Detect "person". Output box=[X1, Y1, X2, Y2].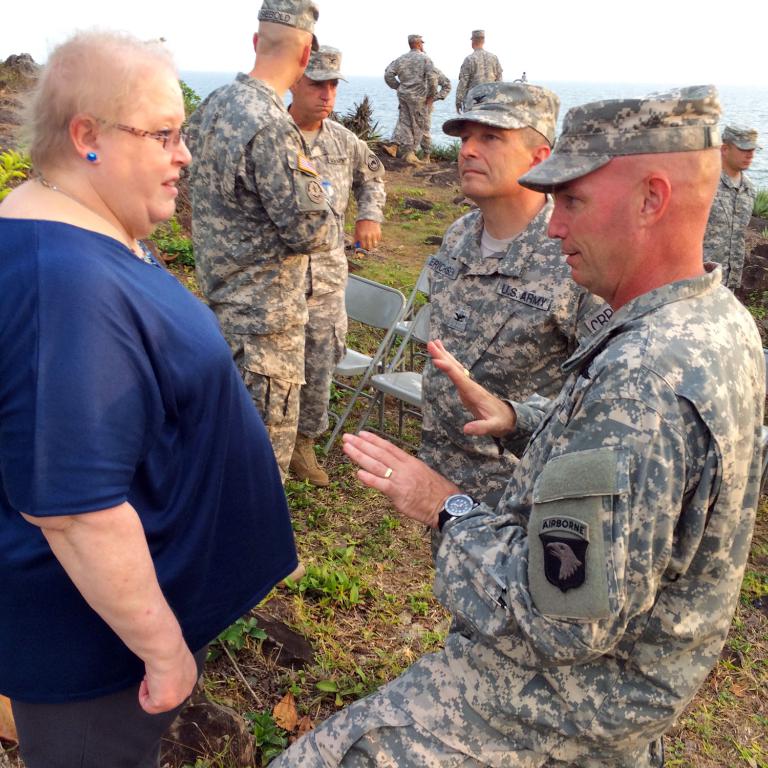
box=[180, 2, 333, 507].
